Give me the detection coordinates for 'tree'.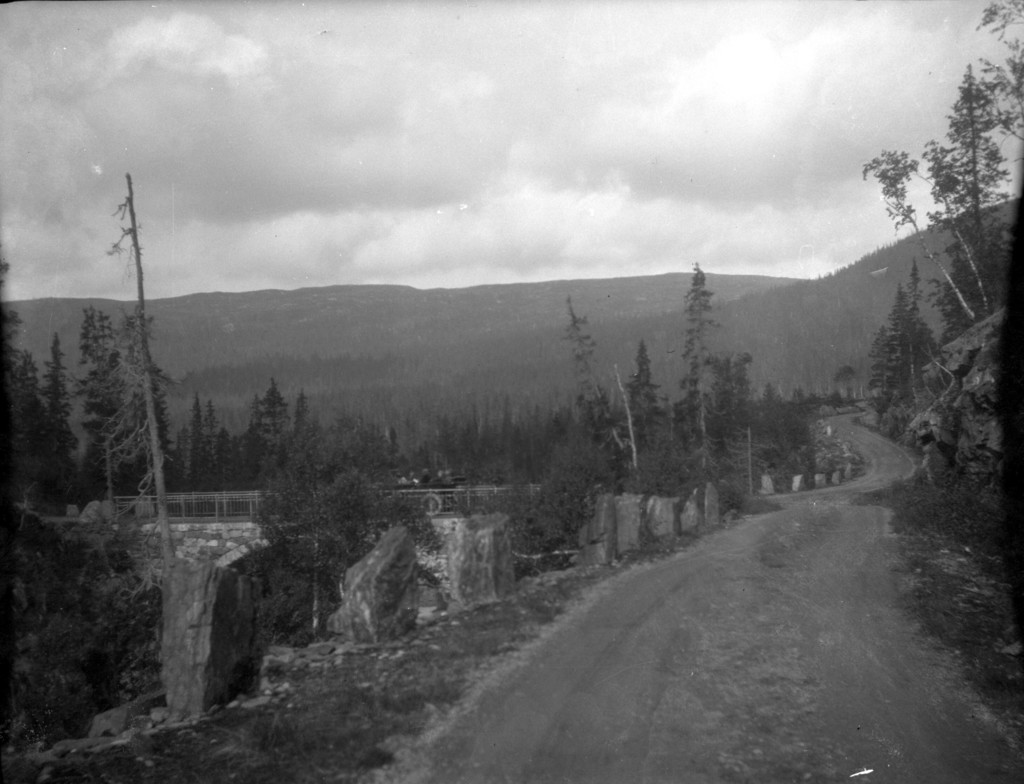
248,434,394,589.
